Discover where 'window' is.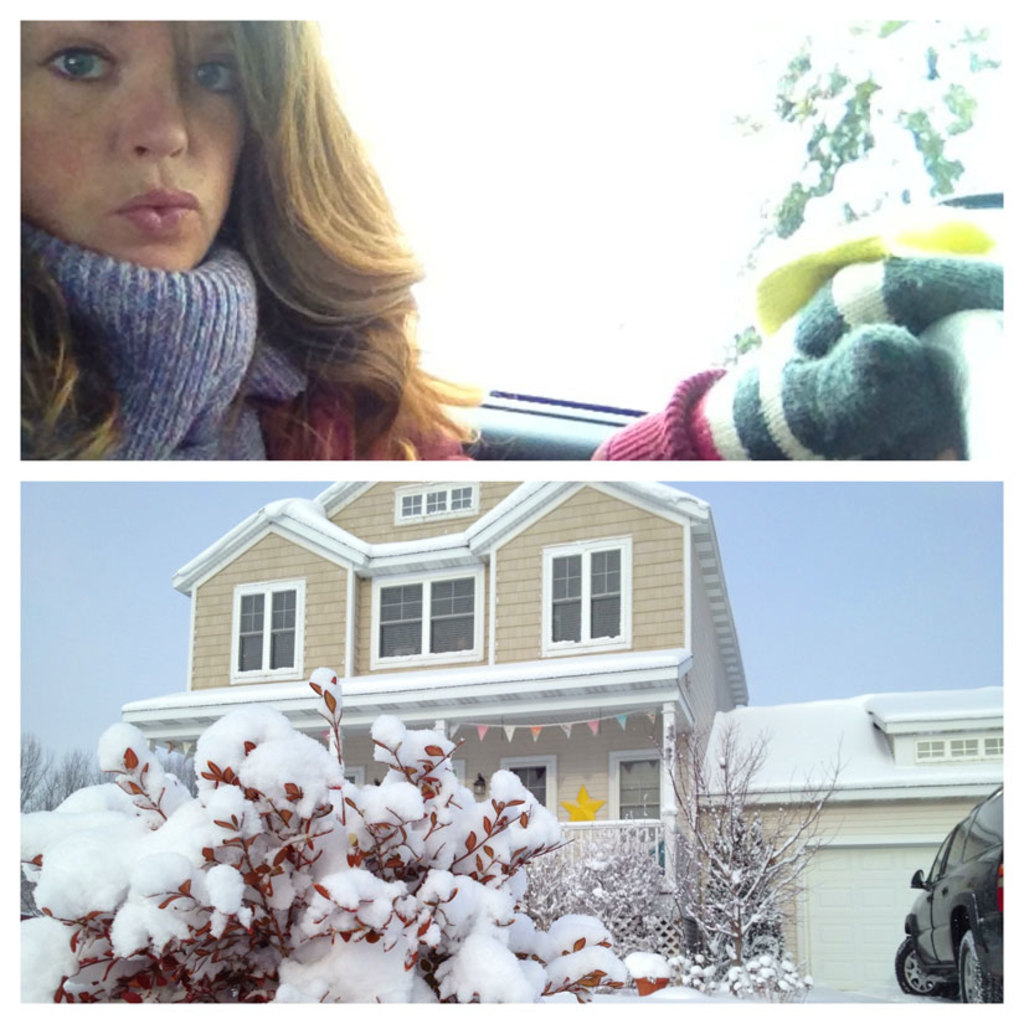
Discovered at select_region(236, 580, 304, 680).
